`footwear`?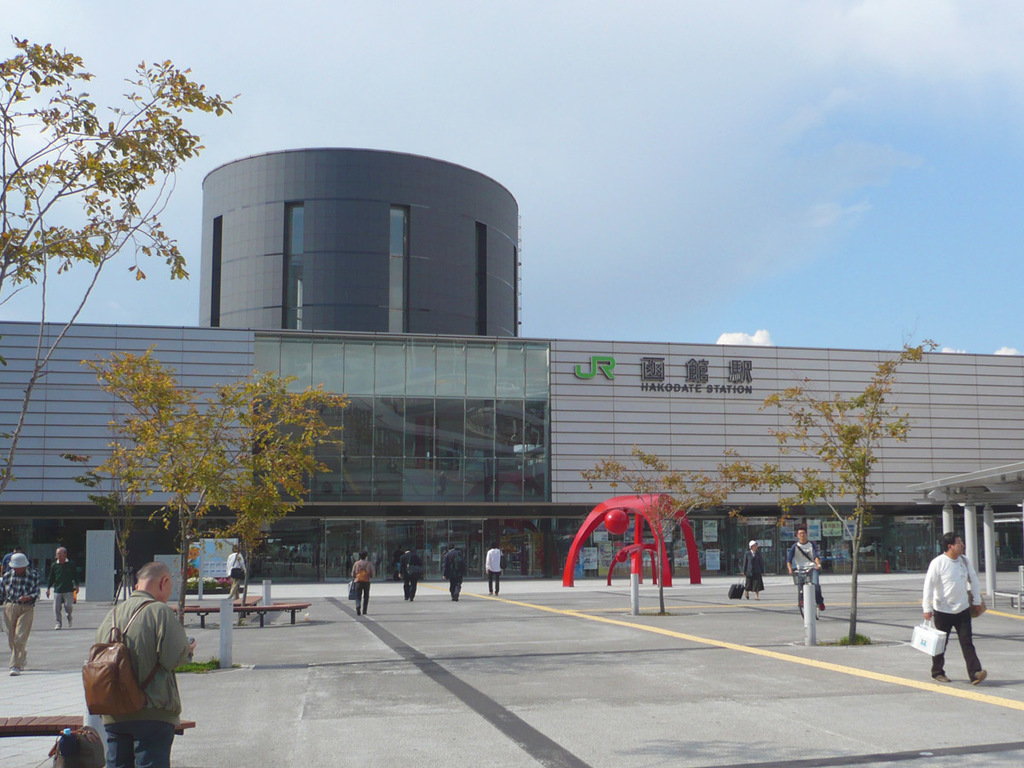
(969,672,985,685)
